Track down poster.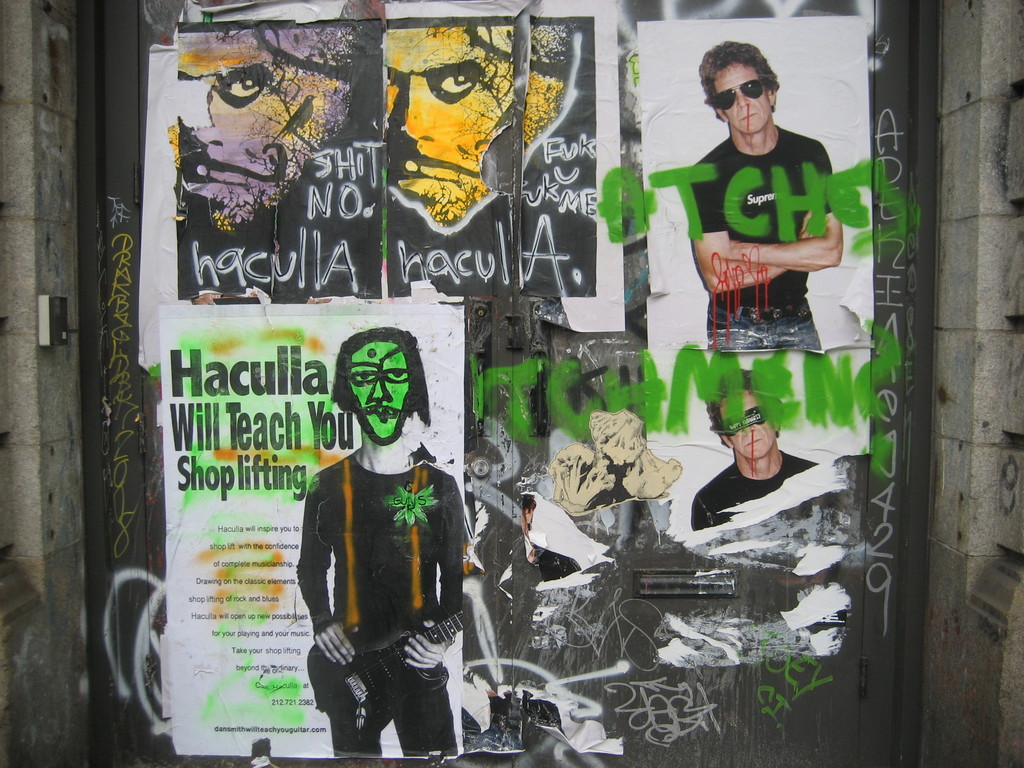
Tracked to (158,302,465,758).
